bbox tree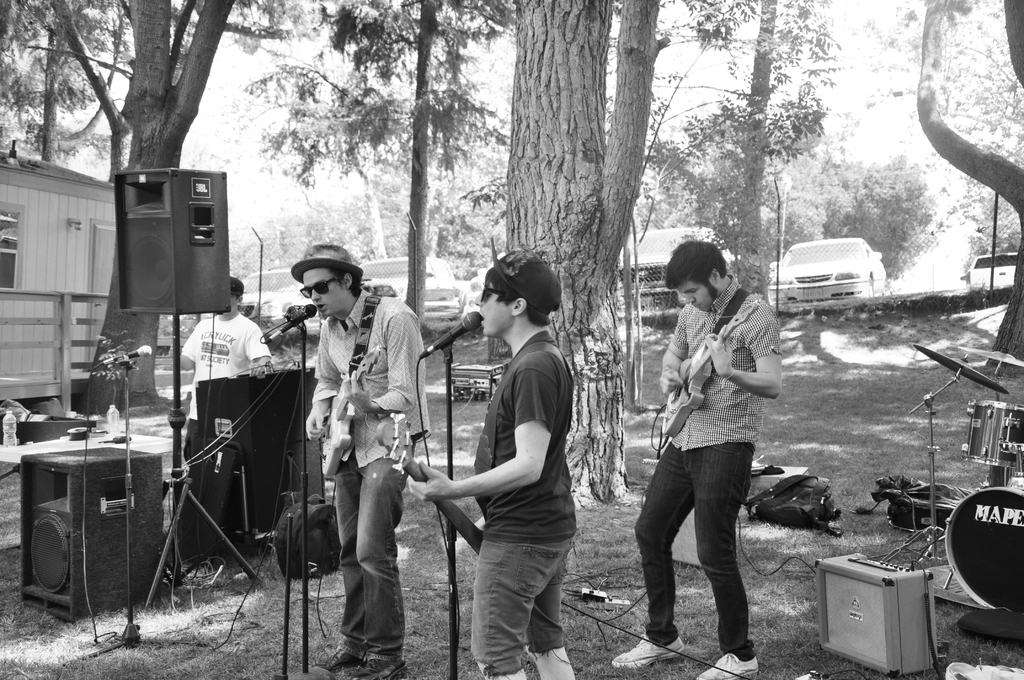
495/1/675/526
